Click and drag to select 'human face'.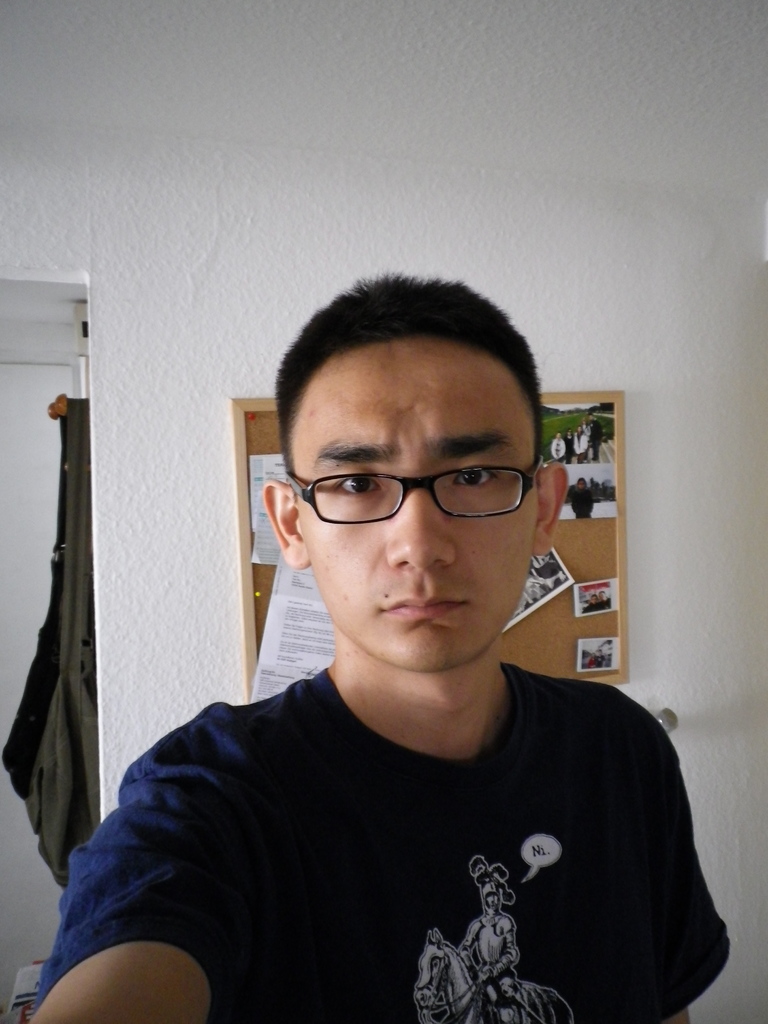
Selection: [286, 345, 536, 672].
